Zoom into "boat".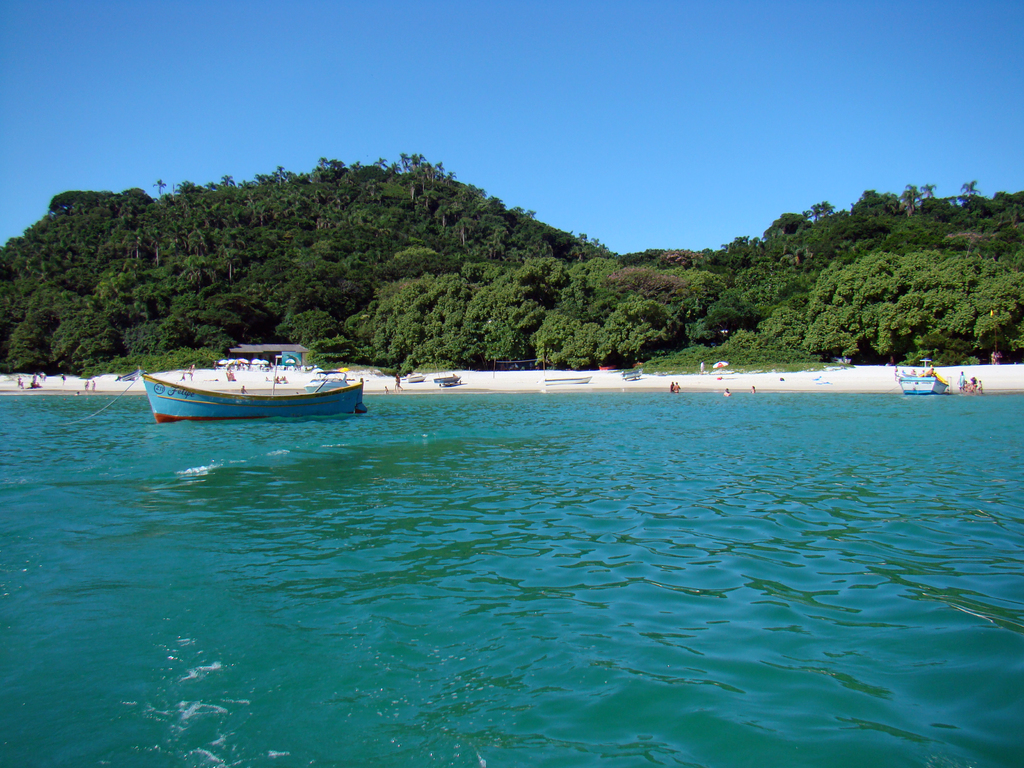
Zoom target: {"x1": 445, "y1": 381, "x2": 464, "y2": 388}.
